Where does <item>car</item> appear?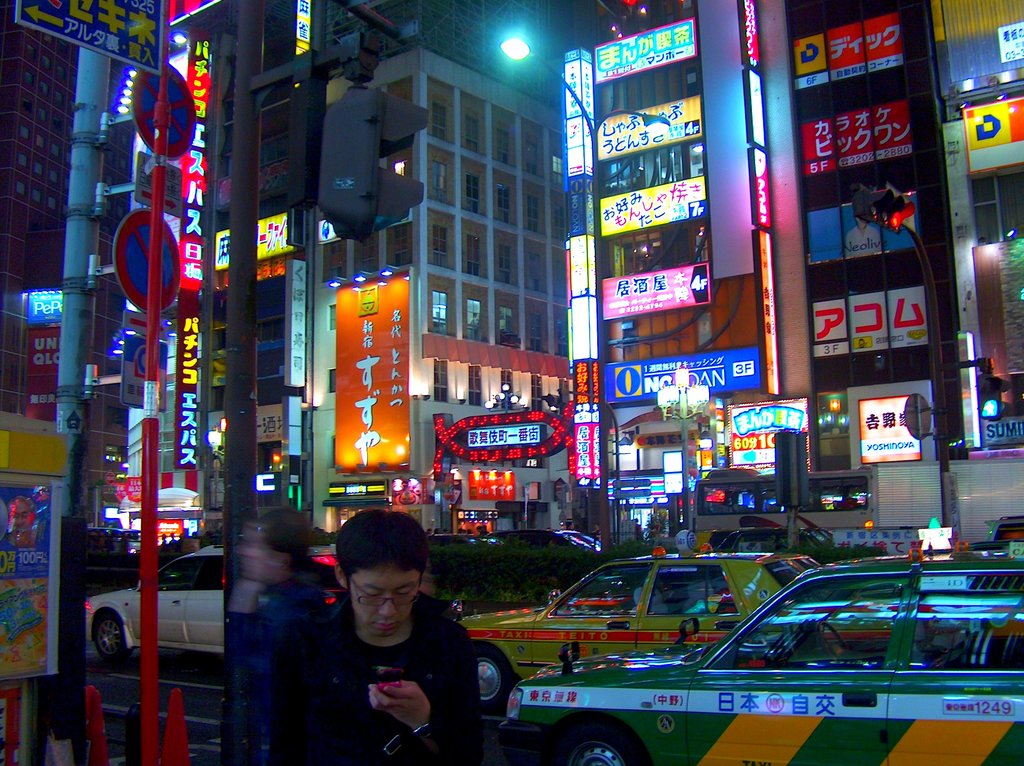
Appears at (85,545,335,660).
